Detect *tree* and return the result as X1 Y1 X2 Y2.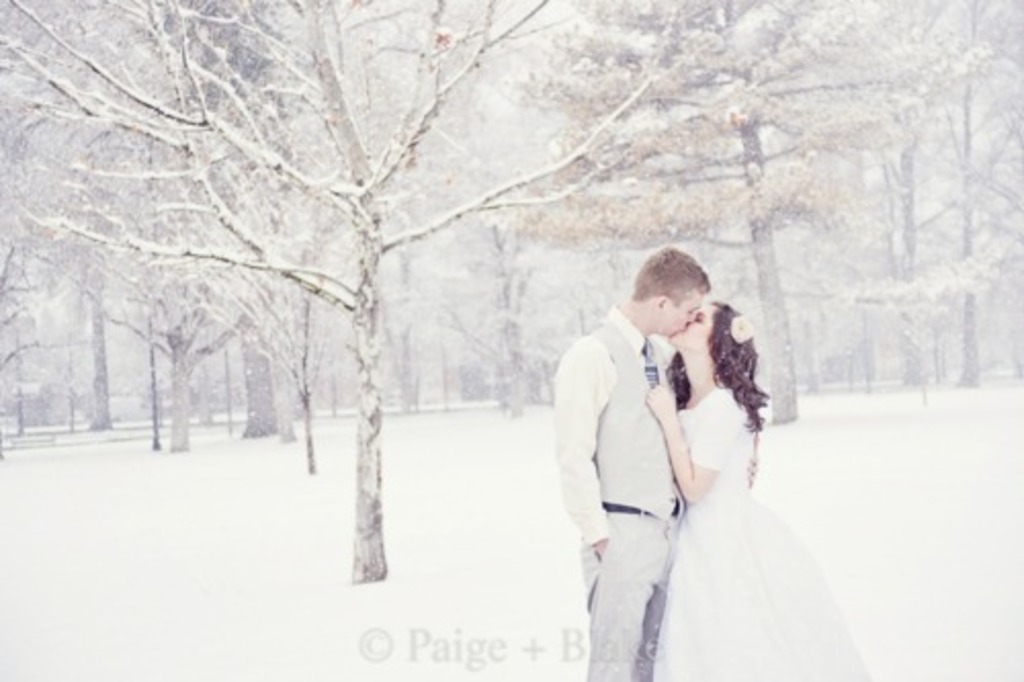
61 115 201 455.
